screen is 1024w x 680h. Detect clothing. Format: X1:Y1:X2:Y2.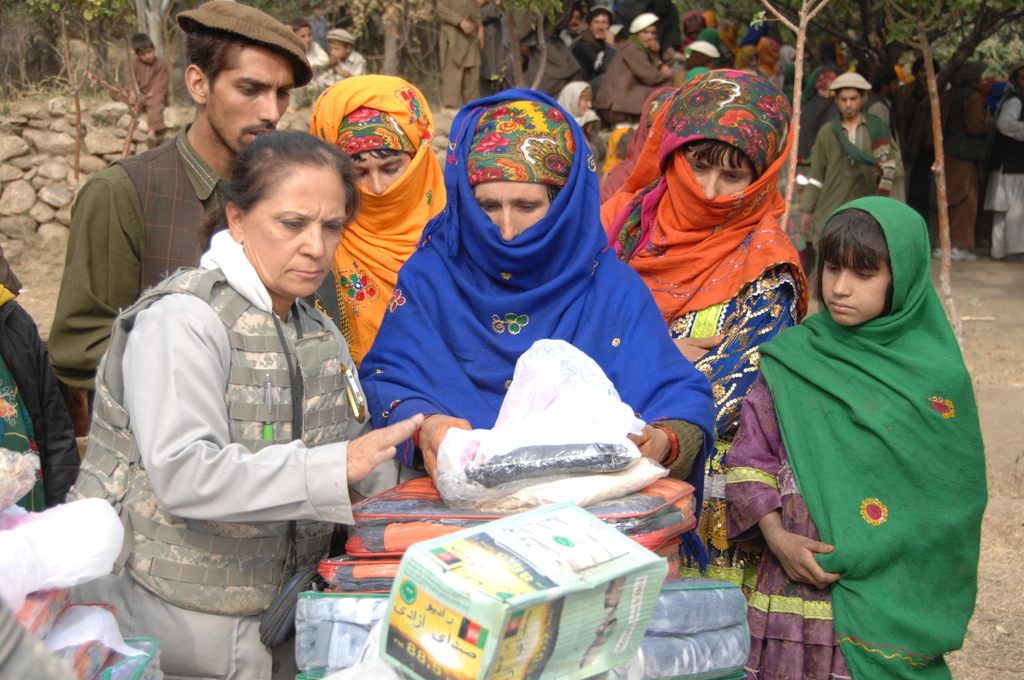
46:124:246:387.
